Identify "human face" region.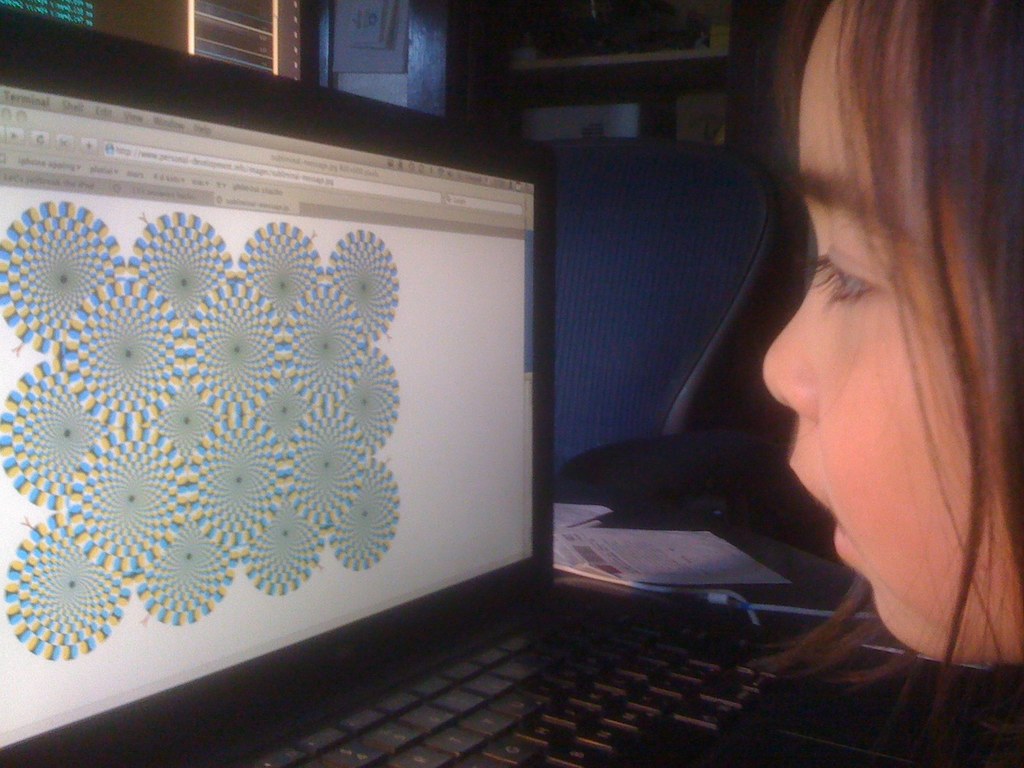
Region: pyautogui.locateOnScreen(762, 0, 1020, 651).
